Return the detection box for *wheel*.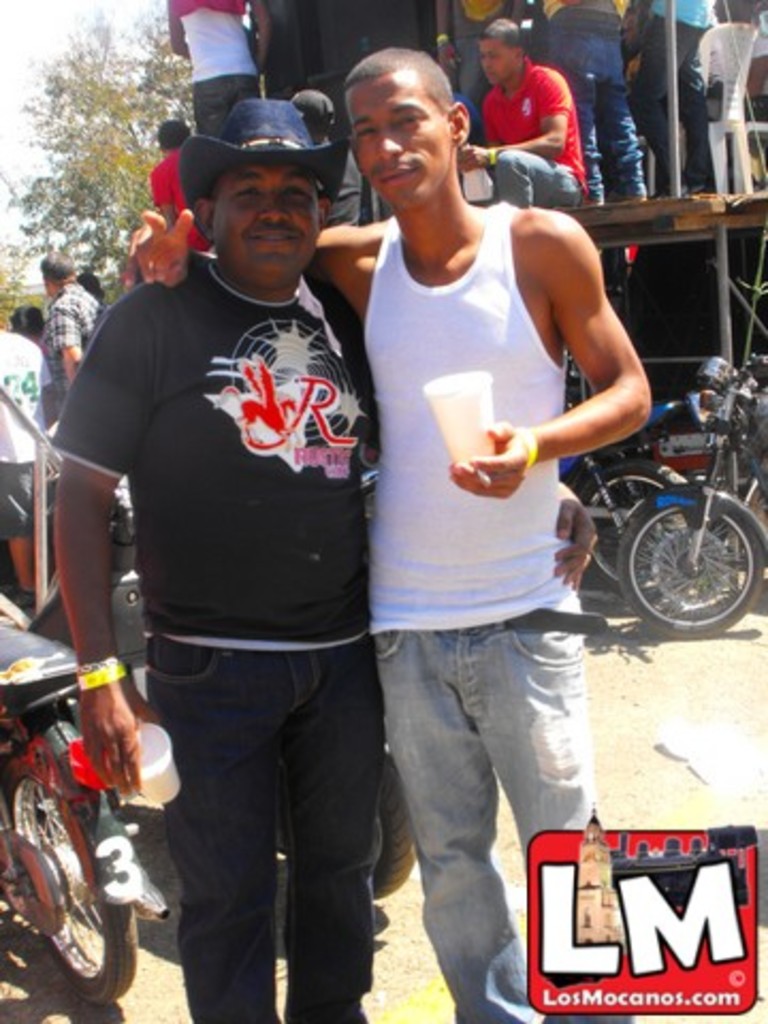
region(373, 766, 412, 898).
